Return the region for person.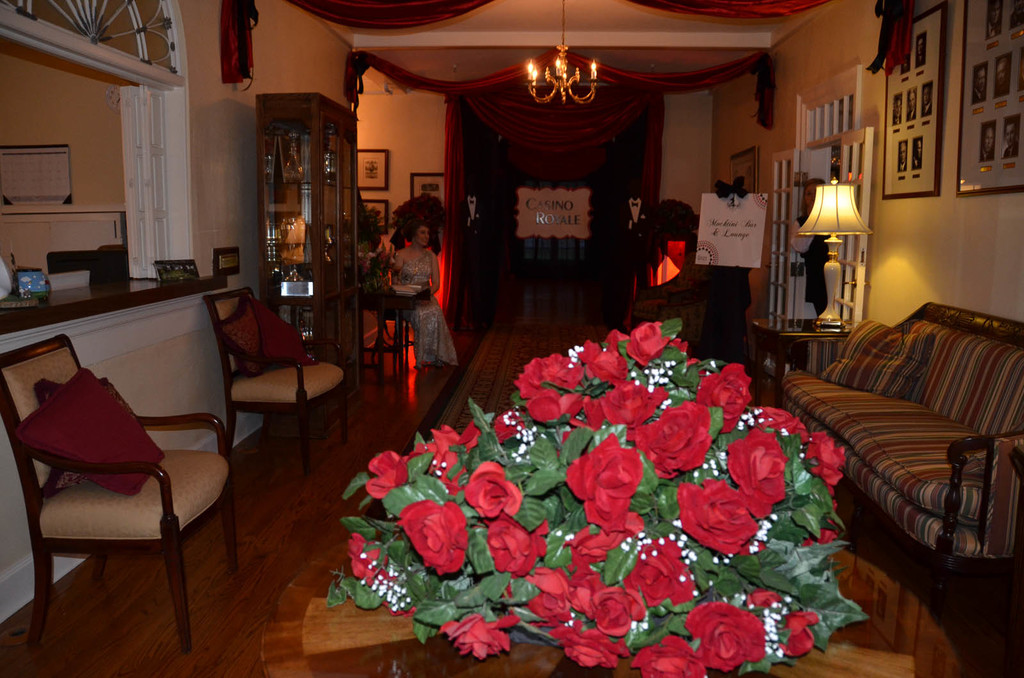
(left=1003, top=119, right=1021, bottom=155).
